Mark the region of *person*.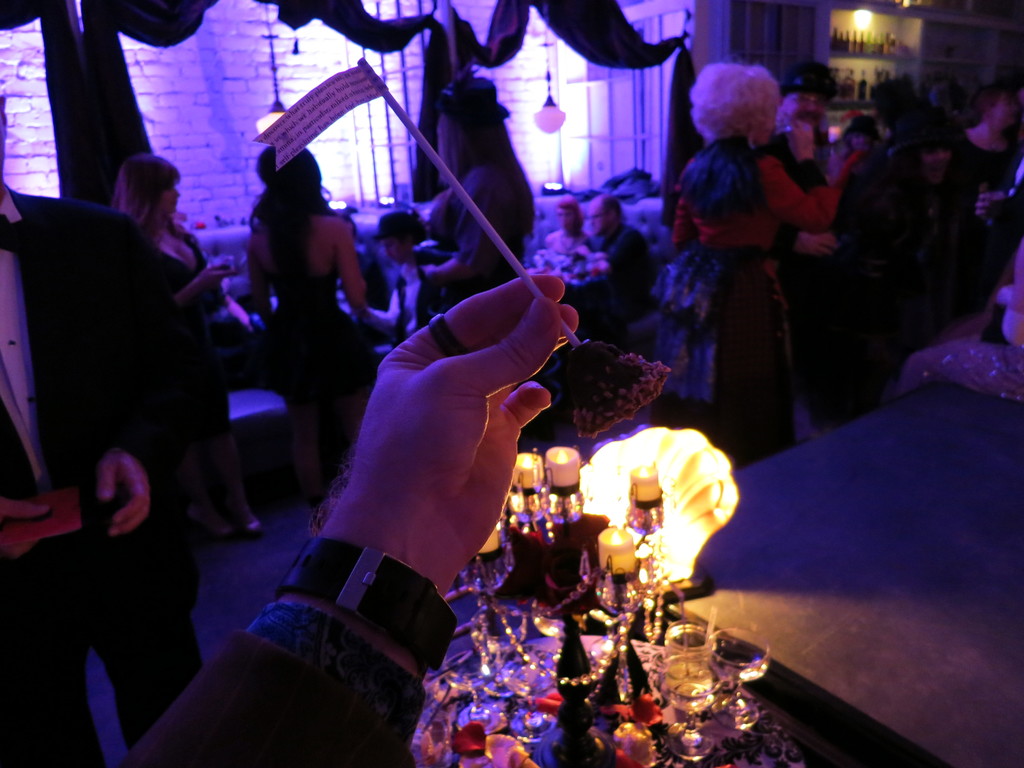
Region: [x1=410, y1=72, x2=534, y2=315].
